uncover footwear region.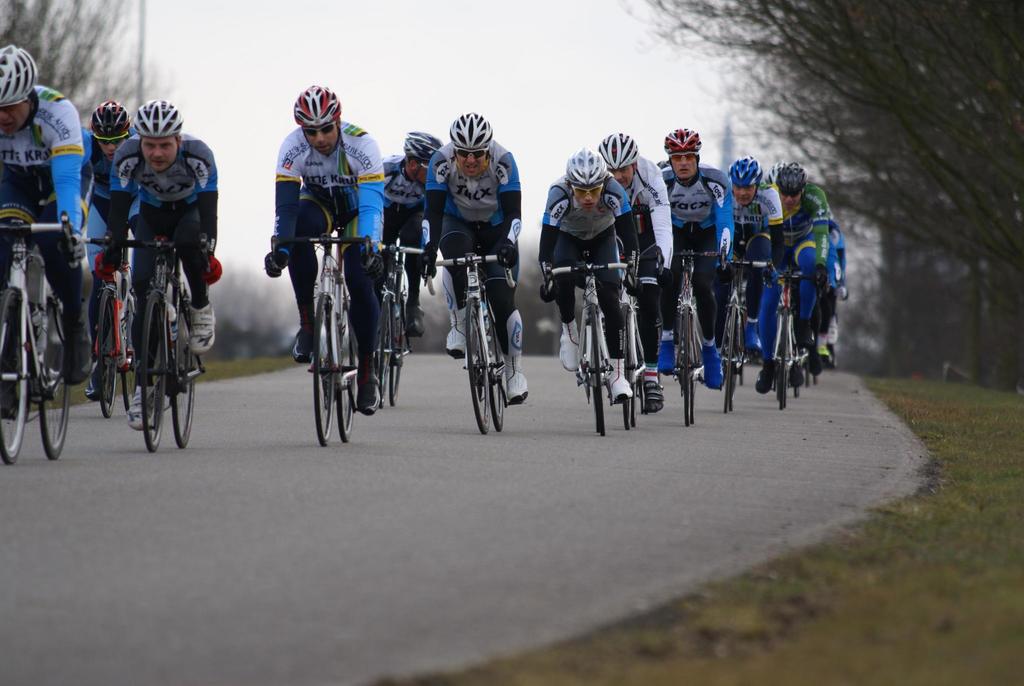
Uncovered: 191,303,216,357.
